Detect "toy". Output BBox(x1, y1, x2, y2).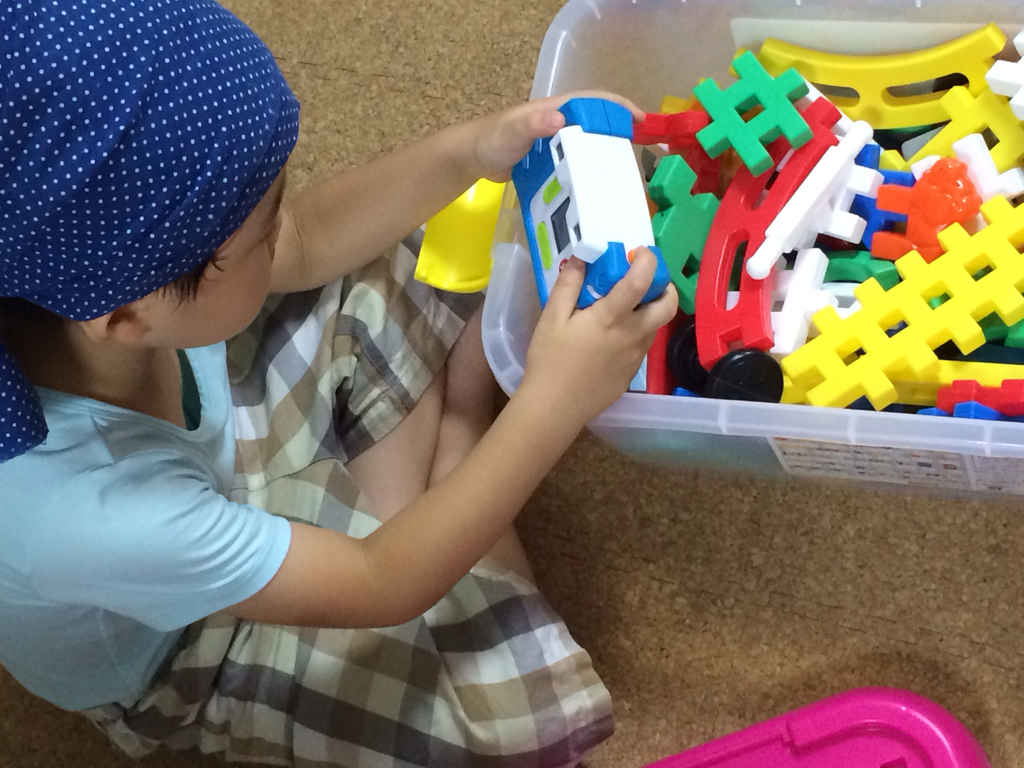
BBox(988, 25, 1023, 118).
